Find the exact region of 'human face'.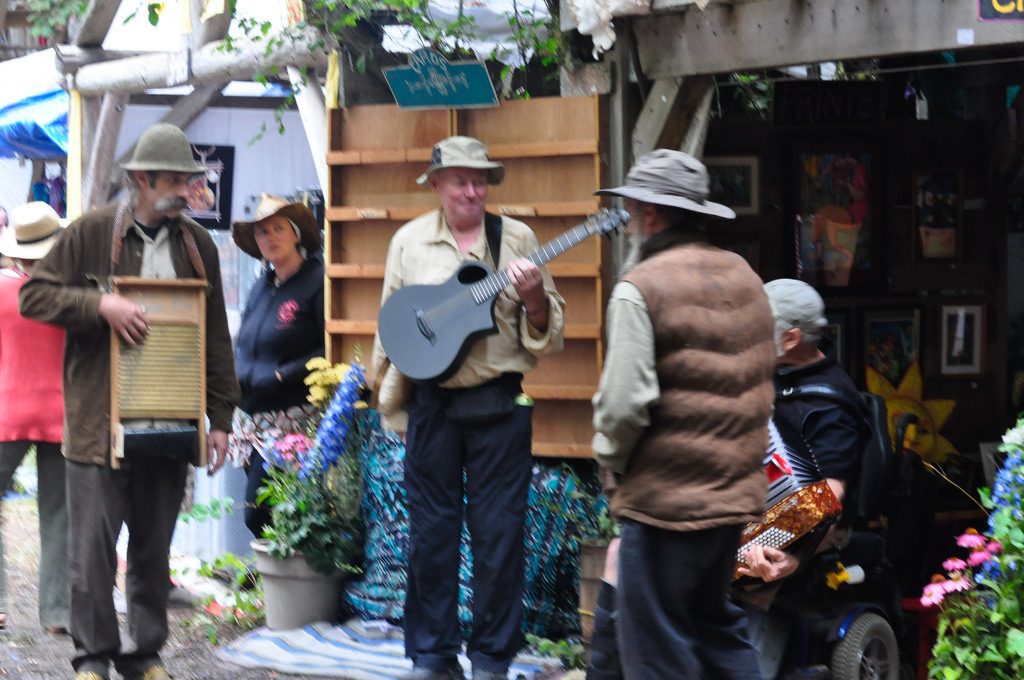
Exact region: l=624, t=198, r=648, b=248.
